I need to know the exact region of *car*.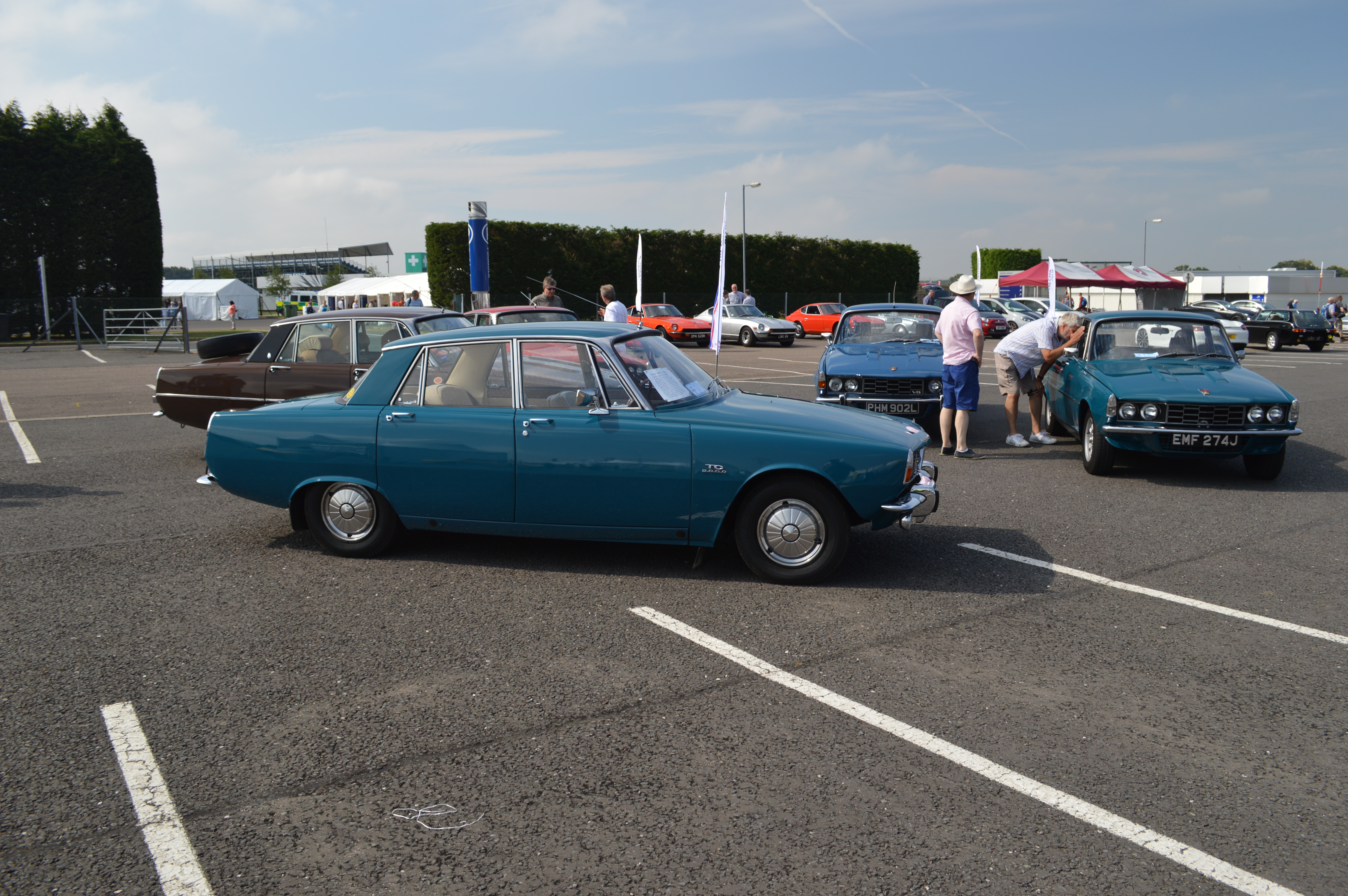
Region: [x1=176, y1=66, x2=198, y2=77].
